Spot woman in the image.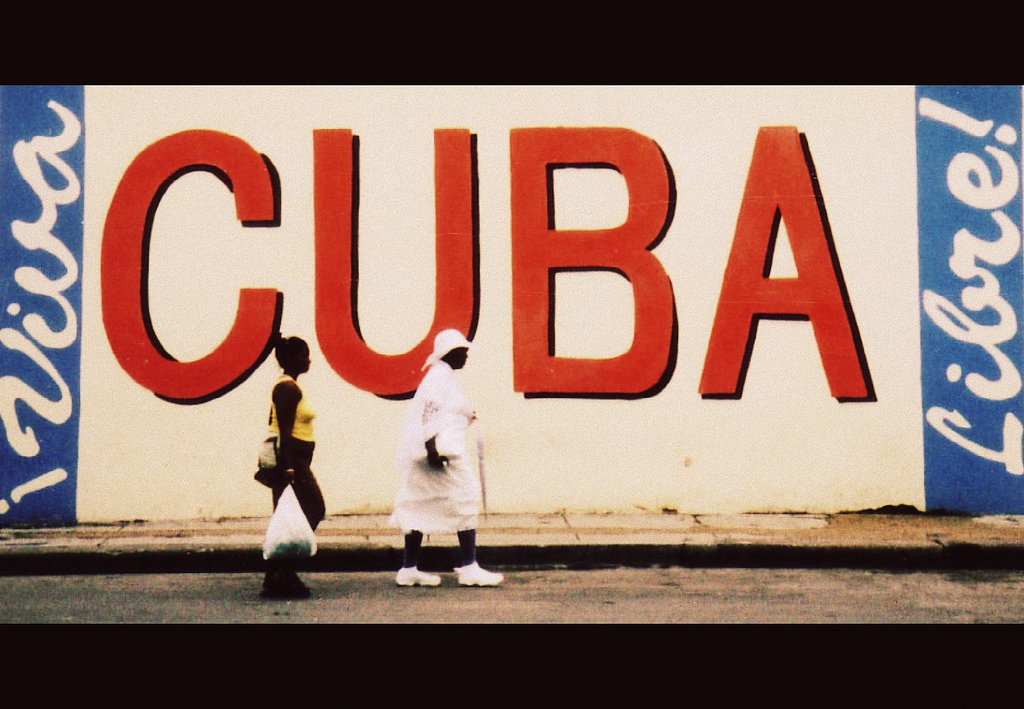
woman found at (392,326,499,587).
